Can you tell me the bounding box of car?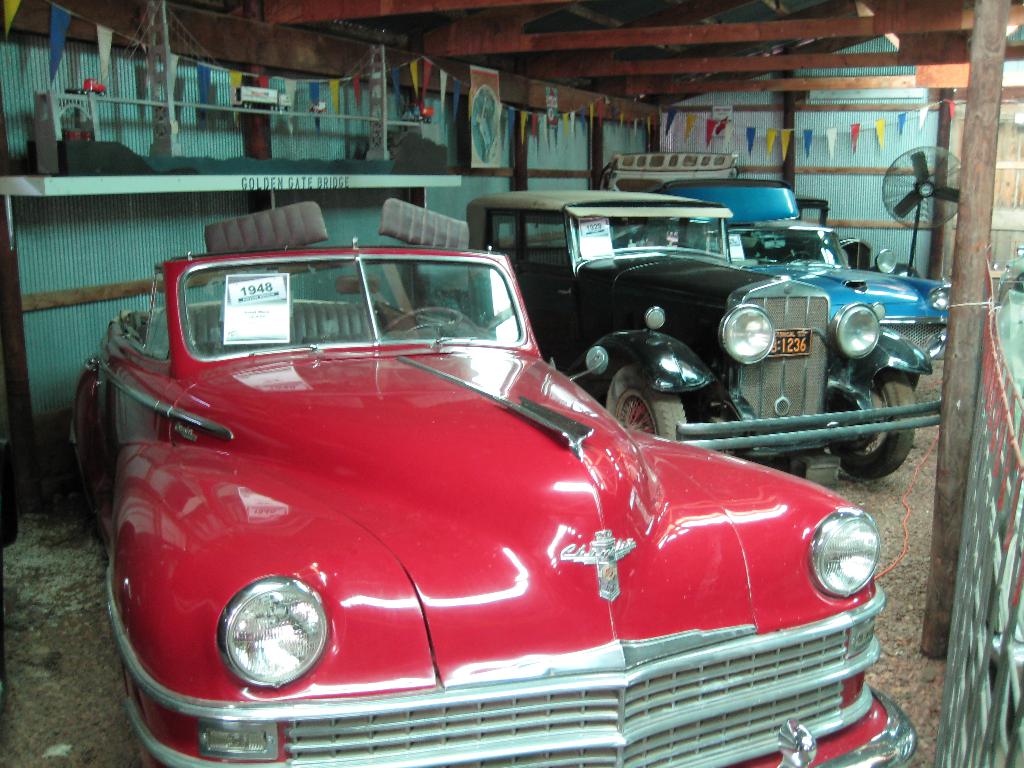
613 180 946 359.
